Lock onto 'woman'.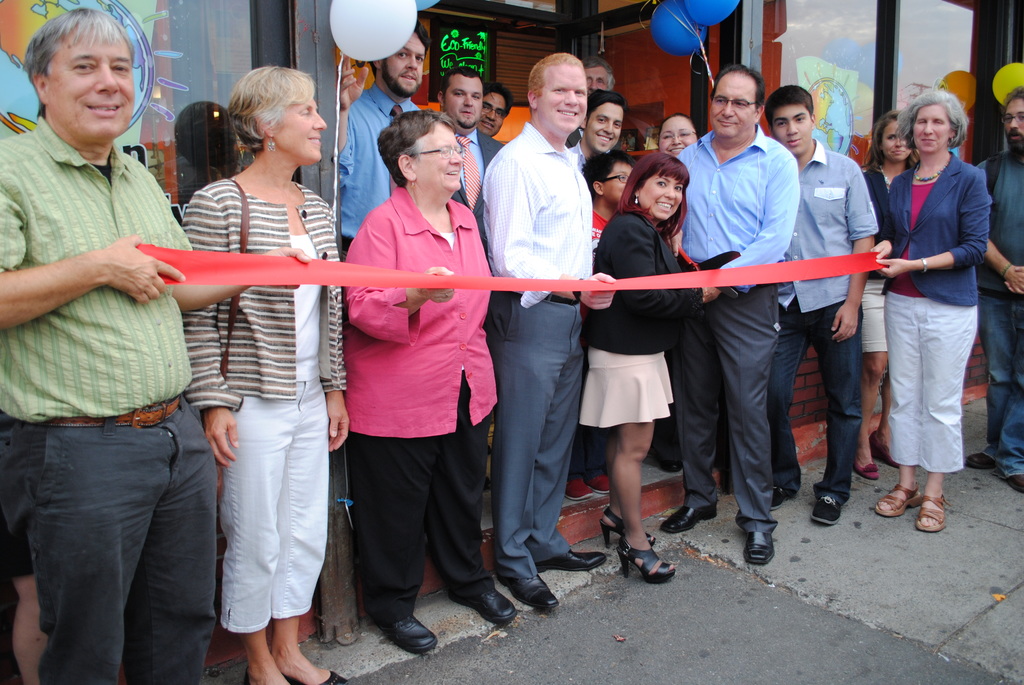
Locked: bbox(579, 154, 721, 581).
